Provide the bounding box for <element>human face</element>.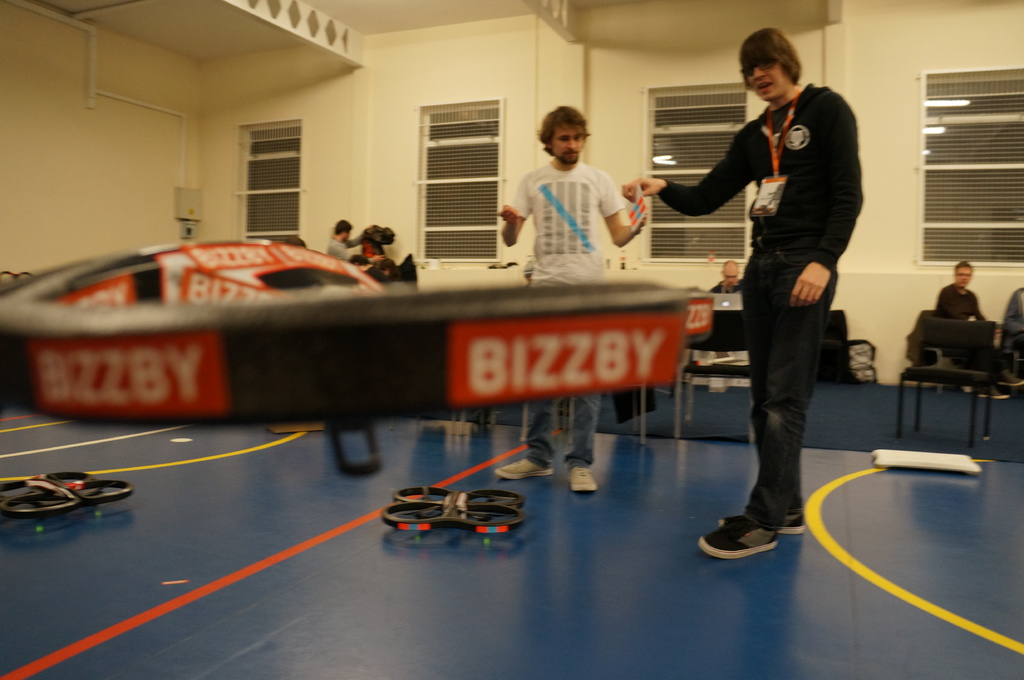
bbox=[548, 122, 585, 166].
